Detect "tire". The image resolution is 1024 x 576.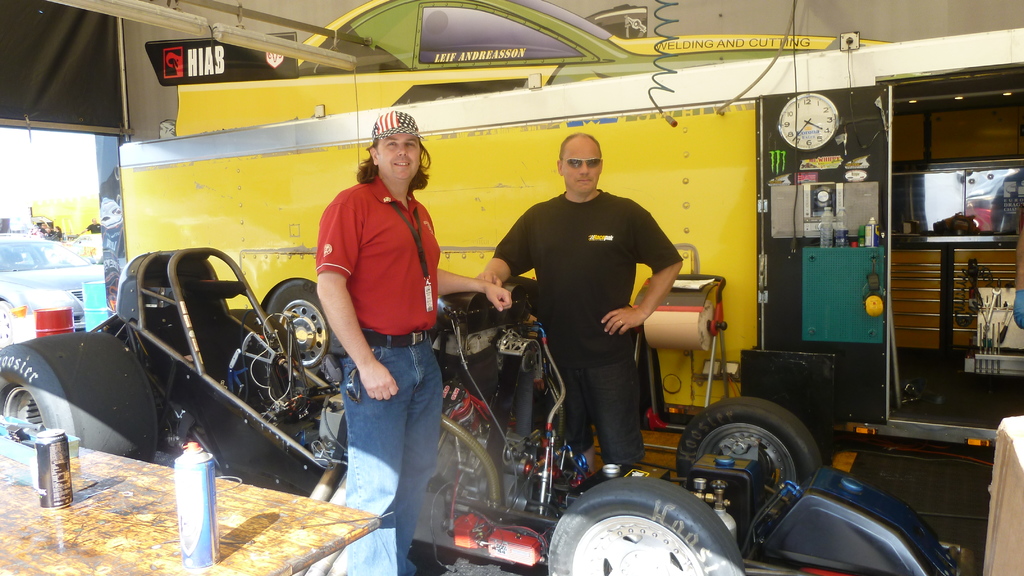
x1=263, y1=276, x2=333, y2=393.
